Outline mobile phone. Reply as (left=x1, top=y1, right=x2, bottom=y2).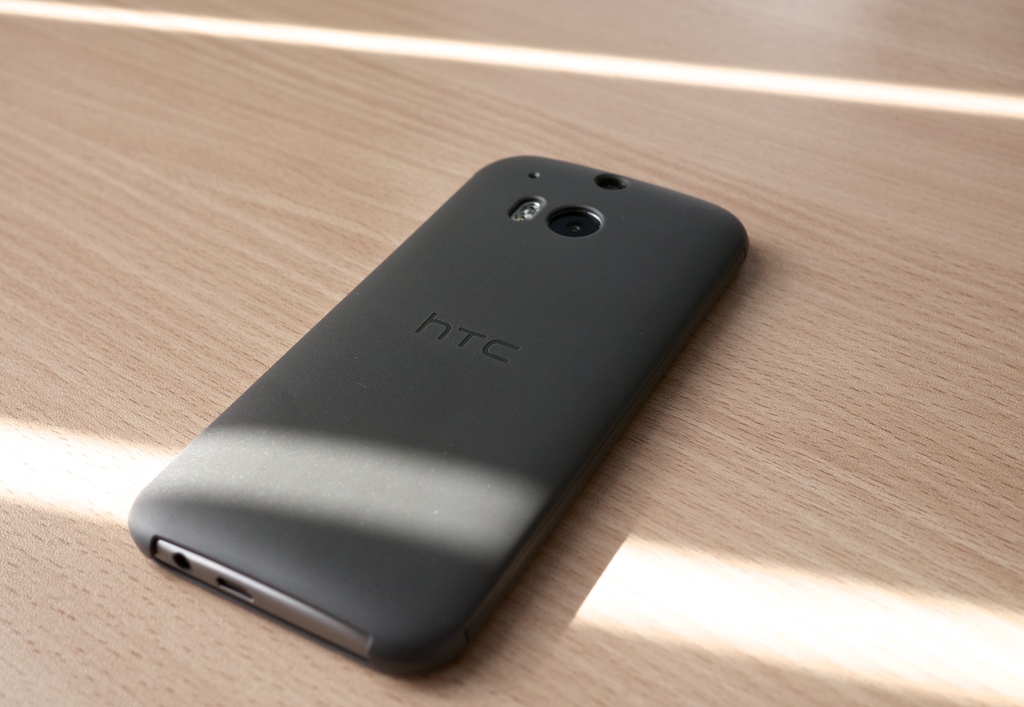
(left=141, top=159, right=743, bottom=664).
